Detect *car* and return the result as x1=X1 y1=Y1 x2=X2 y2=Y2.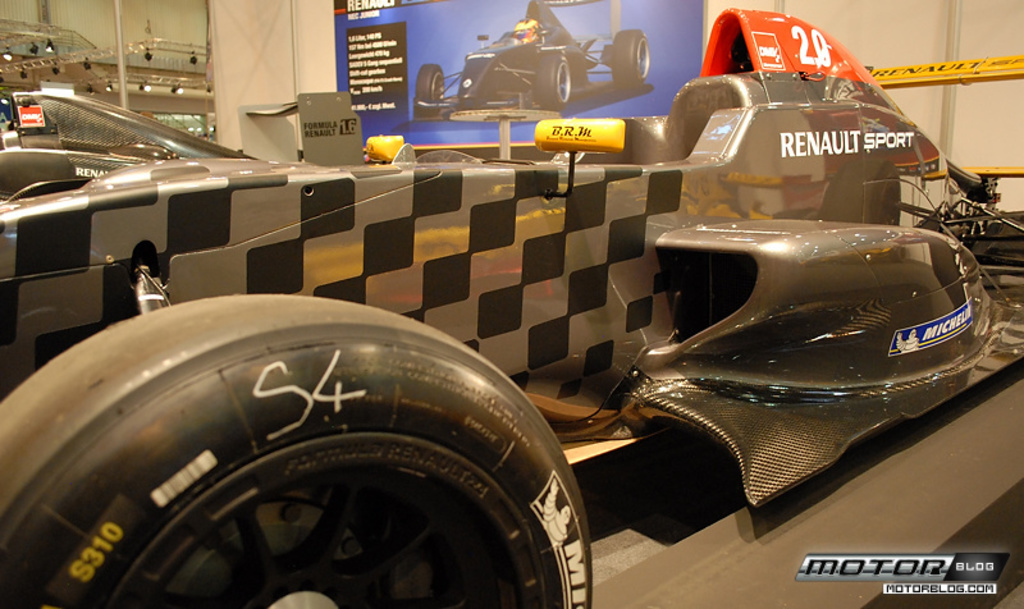
x1=408 y1=1 x2=653 y2=125.
